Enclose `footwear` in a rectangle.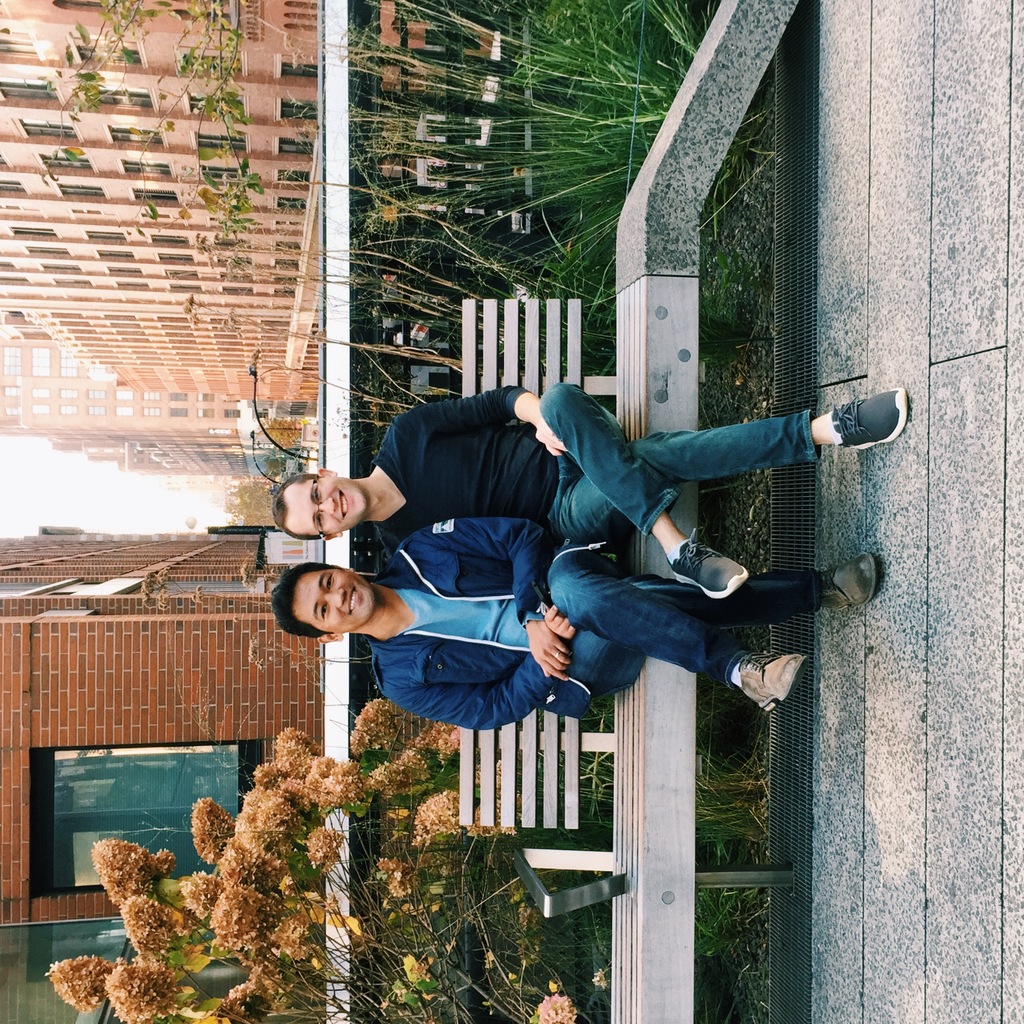
[825, 396, 912, 450].
